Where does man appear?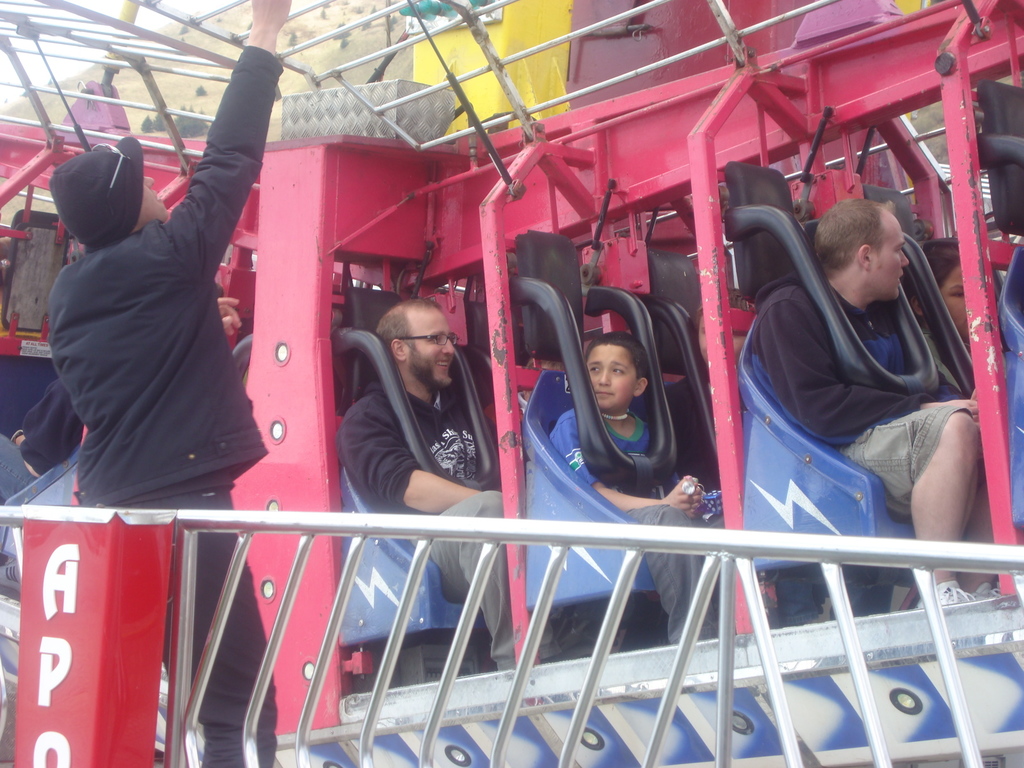
Appears at (left=330, top=292, right=588, bottom=674).
